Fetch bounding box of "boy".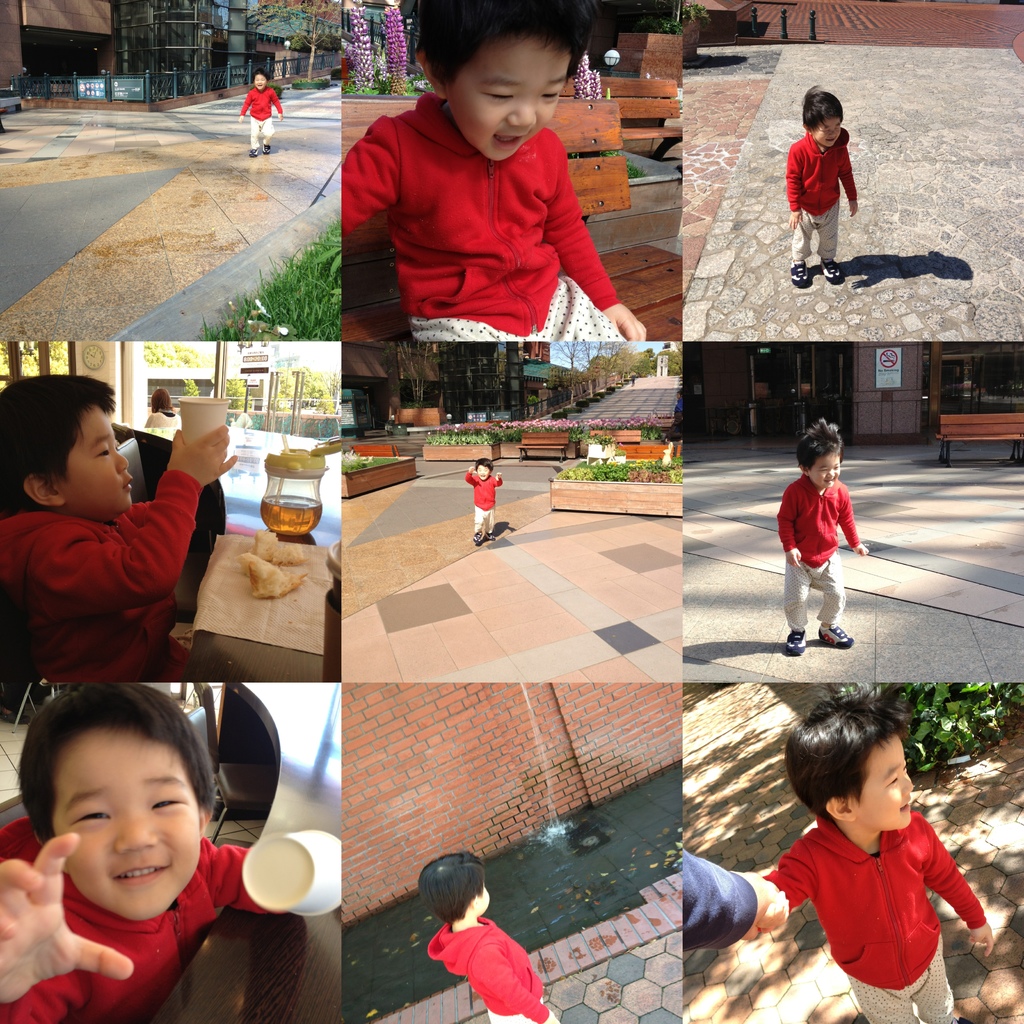
Bbox: {"left": 418, "top": 854, "right": 560, "bottom": 1023}.
